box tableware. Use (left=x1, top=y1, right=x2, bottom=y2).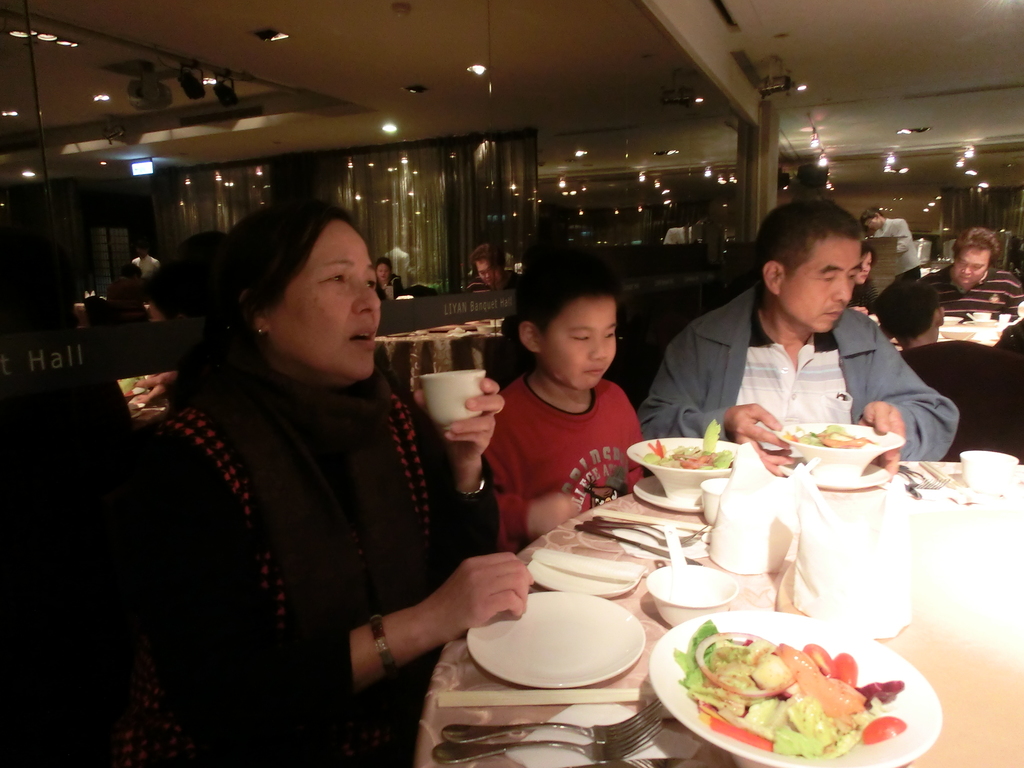
(left=448, top=325, right=464, bottom=335).
